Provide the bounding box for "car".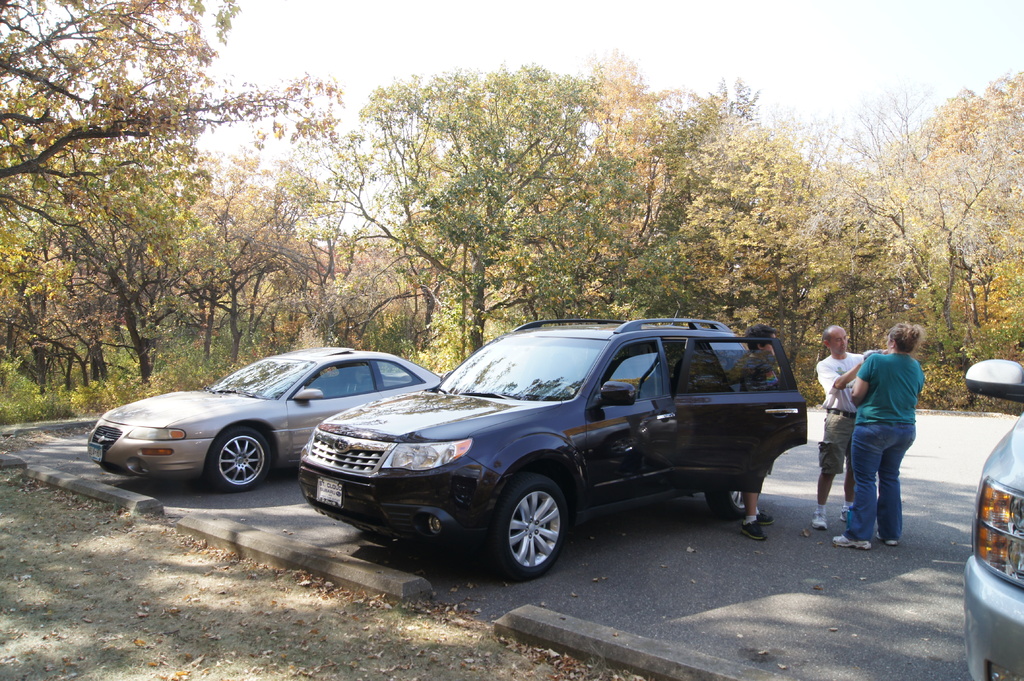
[86, 346, 445, 494].
